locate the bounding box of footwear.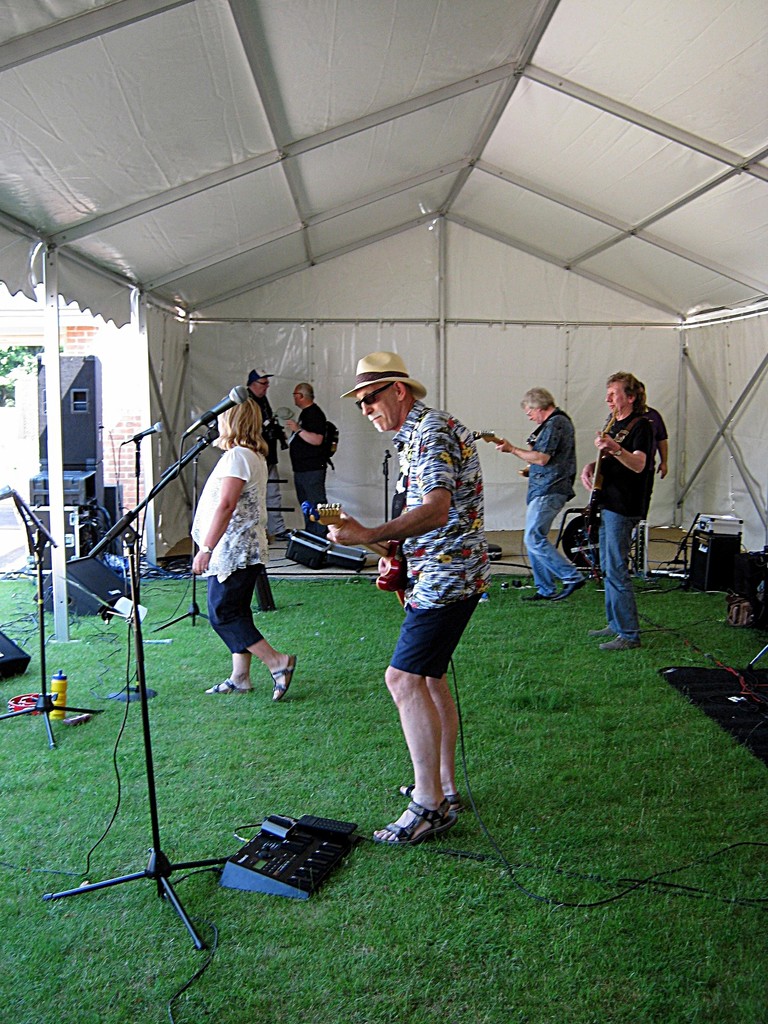
Bounding box: (398,788,463,809).
